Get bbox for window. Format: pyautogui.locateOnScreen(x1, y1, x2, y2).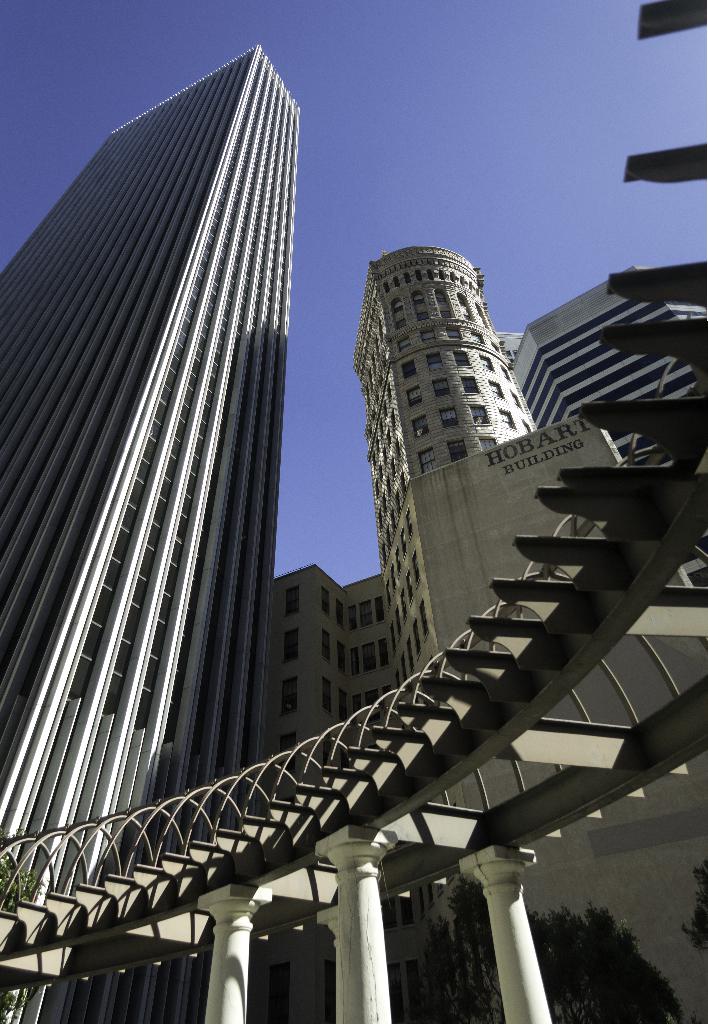
pyautogui.locateOnScreen(485, 382, 499, 392).
